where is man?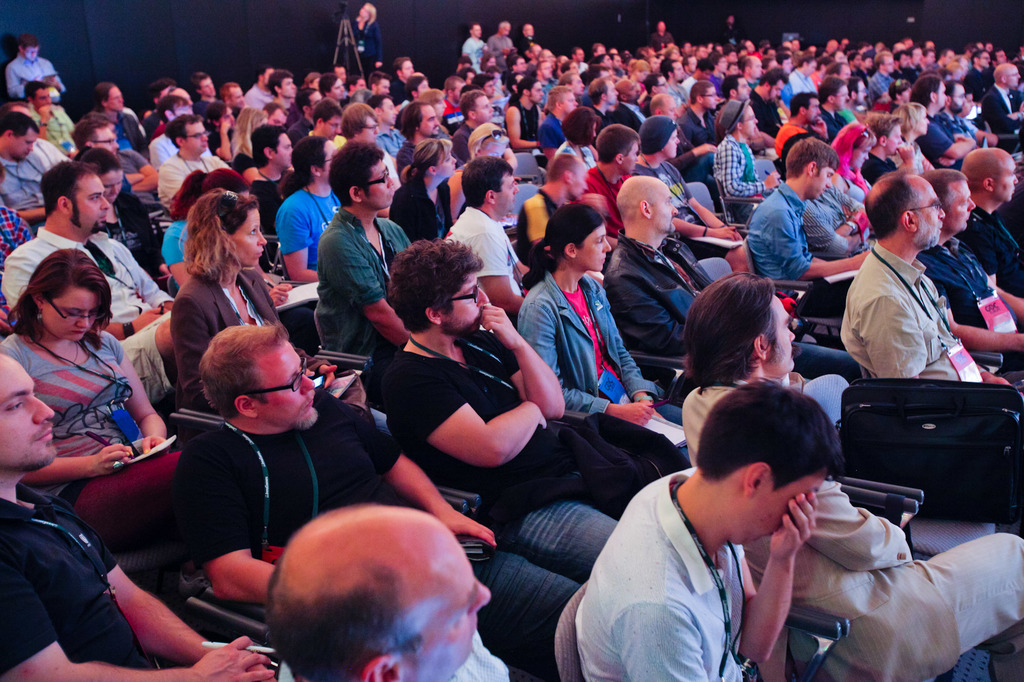
select_region(0, 111, 65, 231).
